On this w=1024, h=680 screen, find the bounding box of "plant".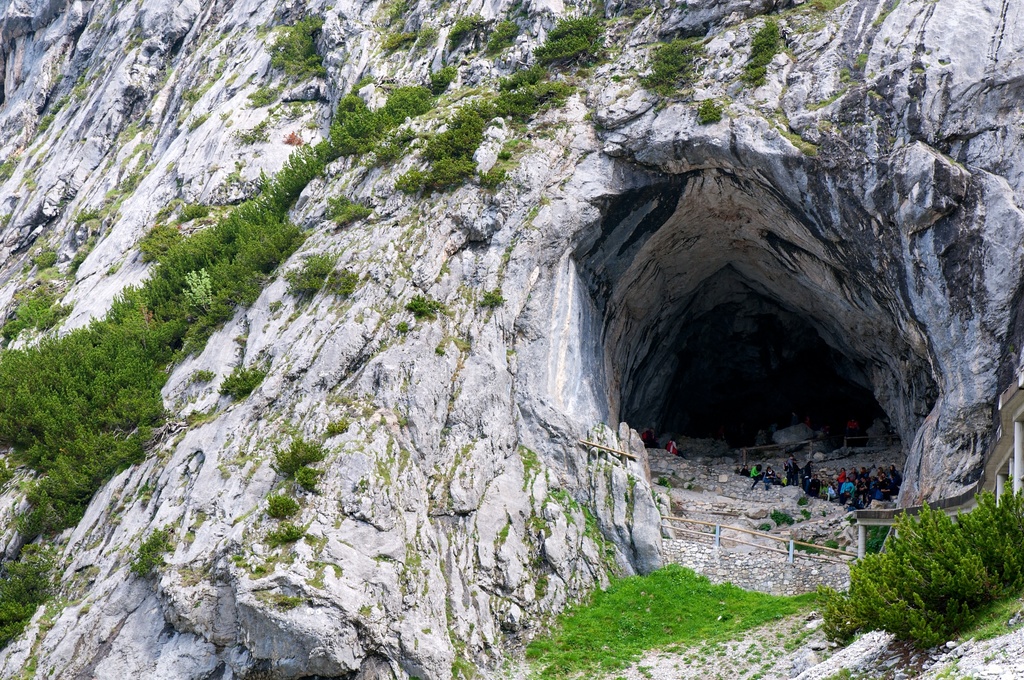
Bounding box: BBox(237, 125, 270, 145).
